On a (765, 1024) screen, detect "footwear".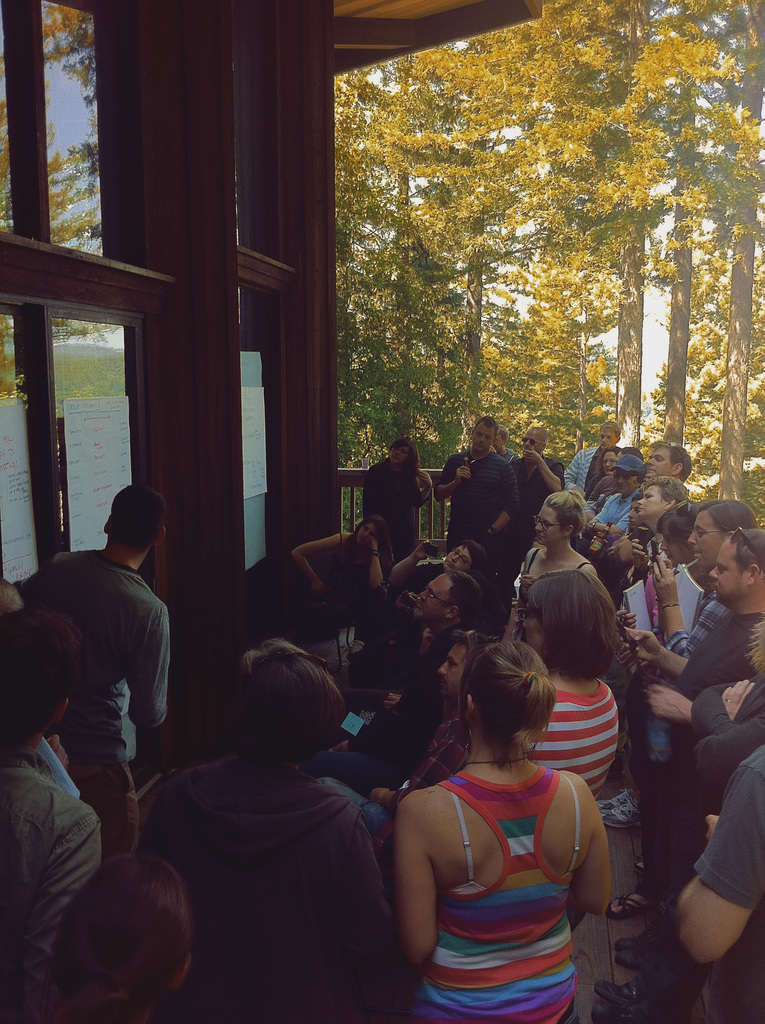
x1=595 y1=791 x2=631 y2=809.
